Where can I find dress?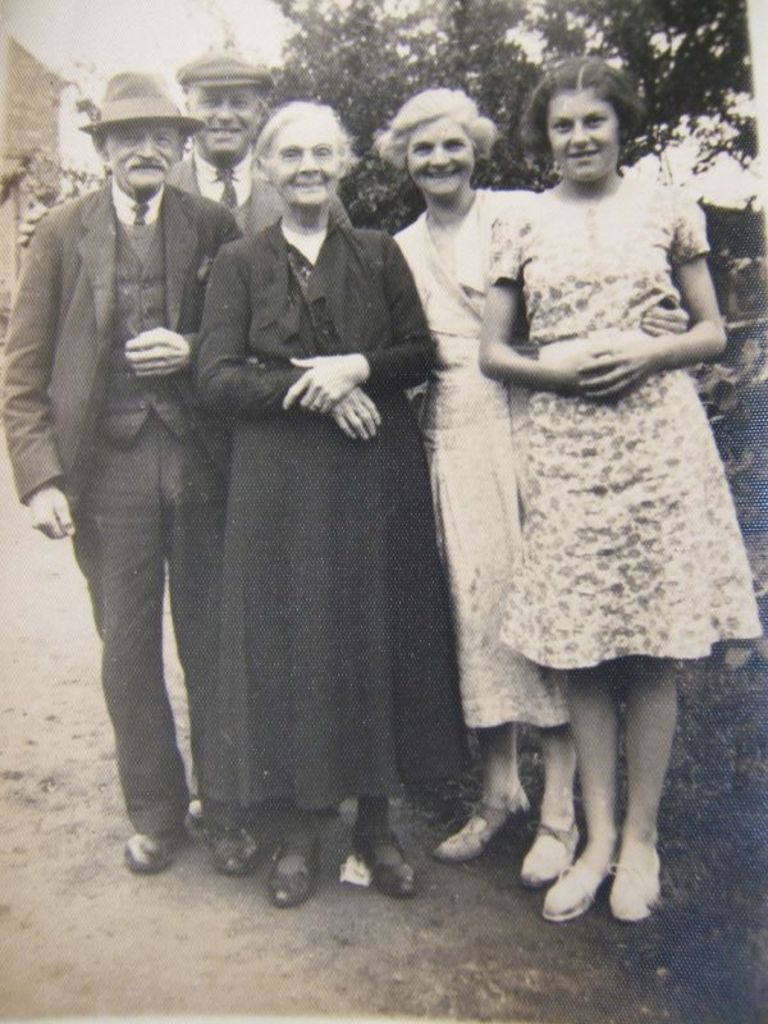
You can find it at 380:186:554:737.
